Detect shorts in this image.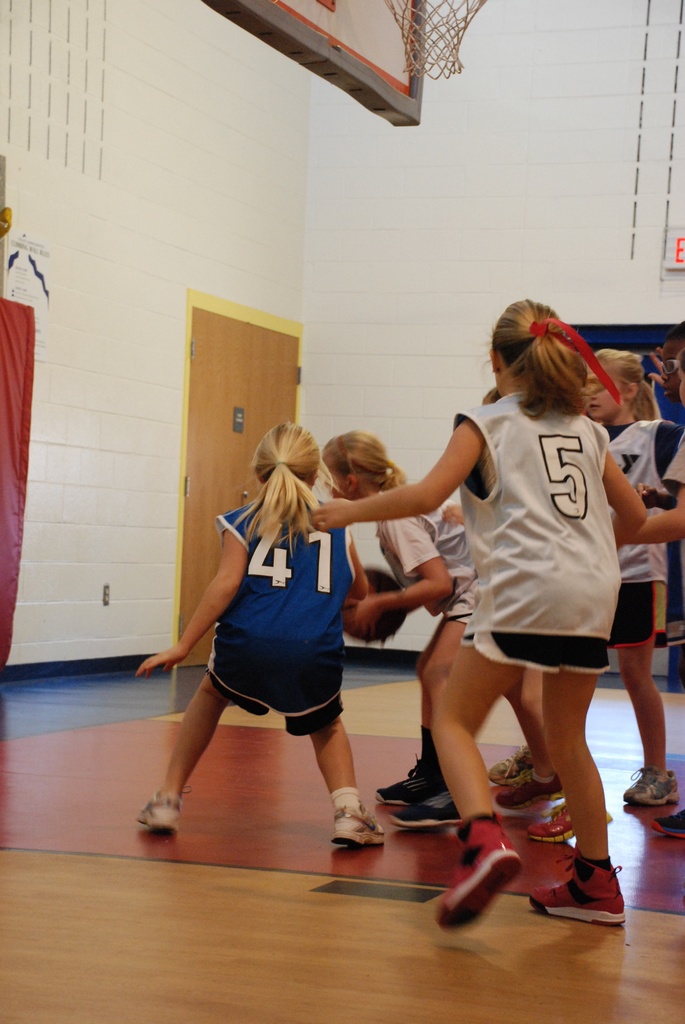
Detection: 203, 672, 345, 740.
